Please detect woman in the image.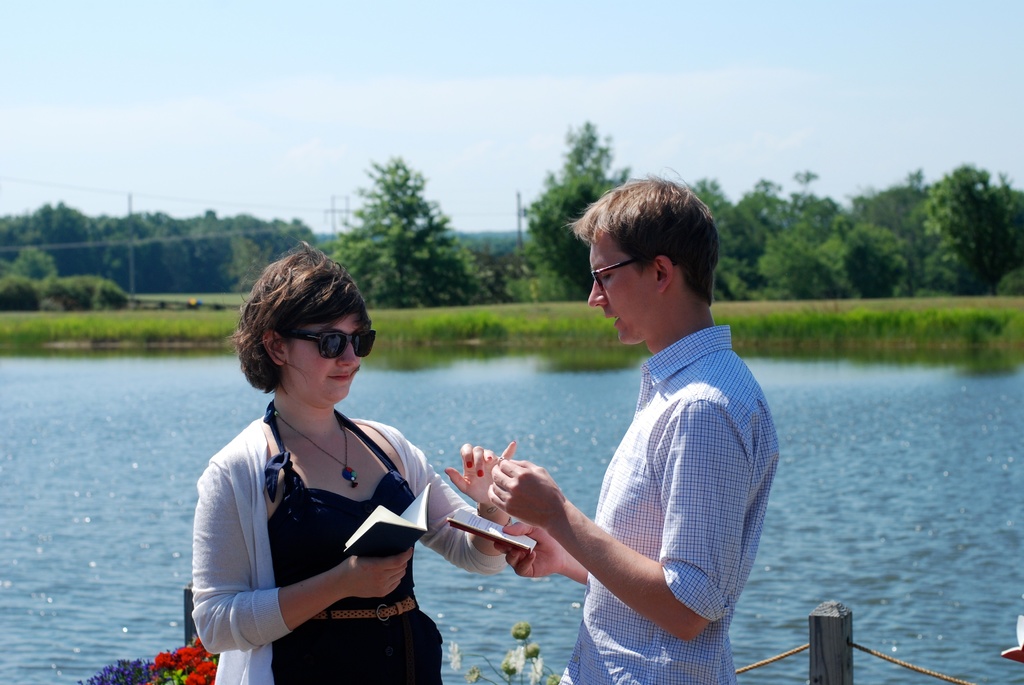
Rect(190, 255, 476, 663).
